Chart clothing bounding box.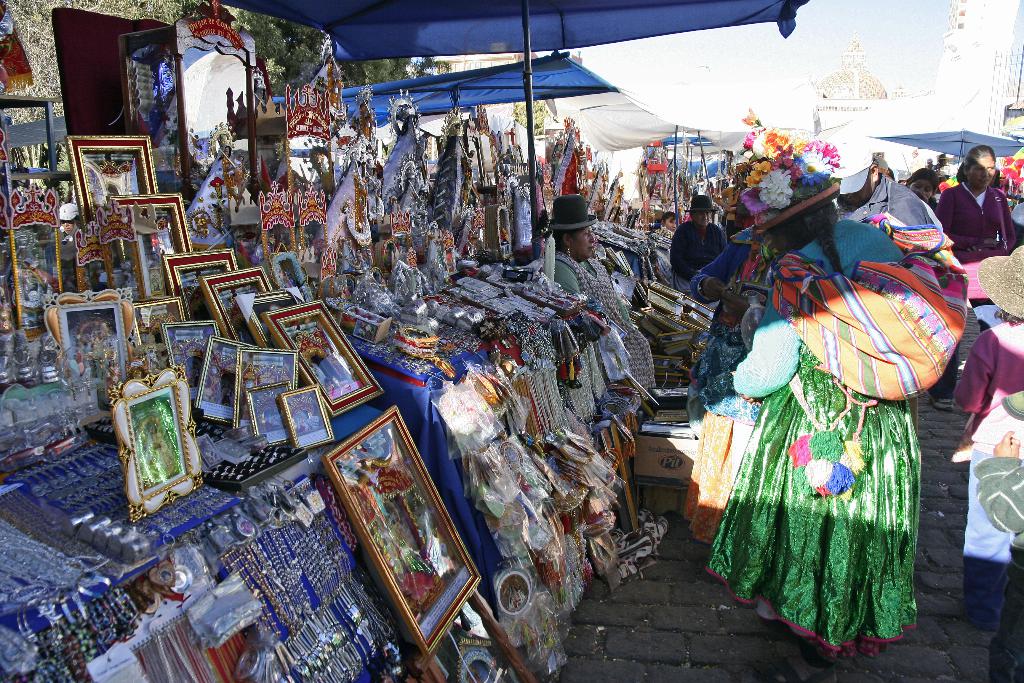
Charted: [955, 320, 1023, 428].
